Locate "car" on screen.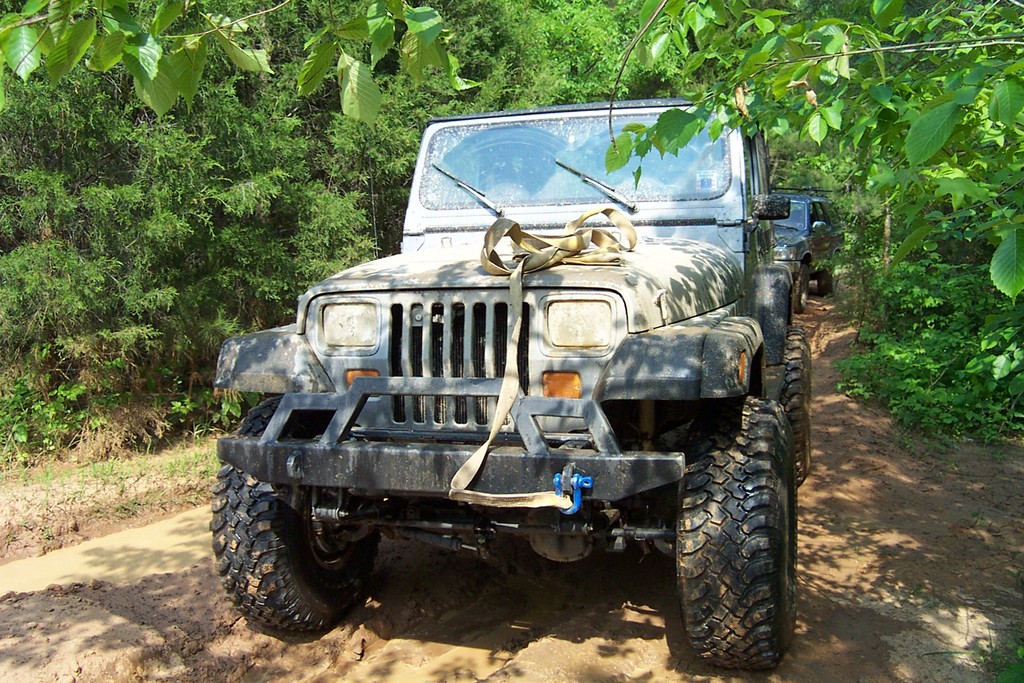
On screen at 205:90:829:661.
